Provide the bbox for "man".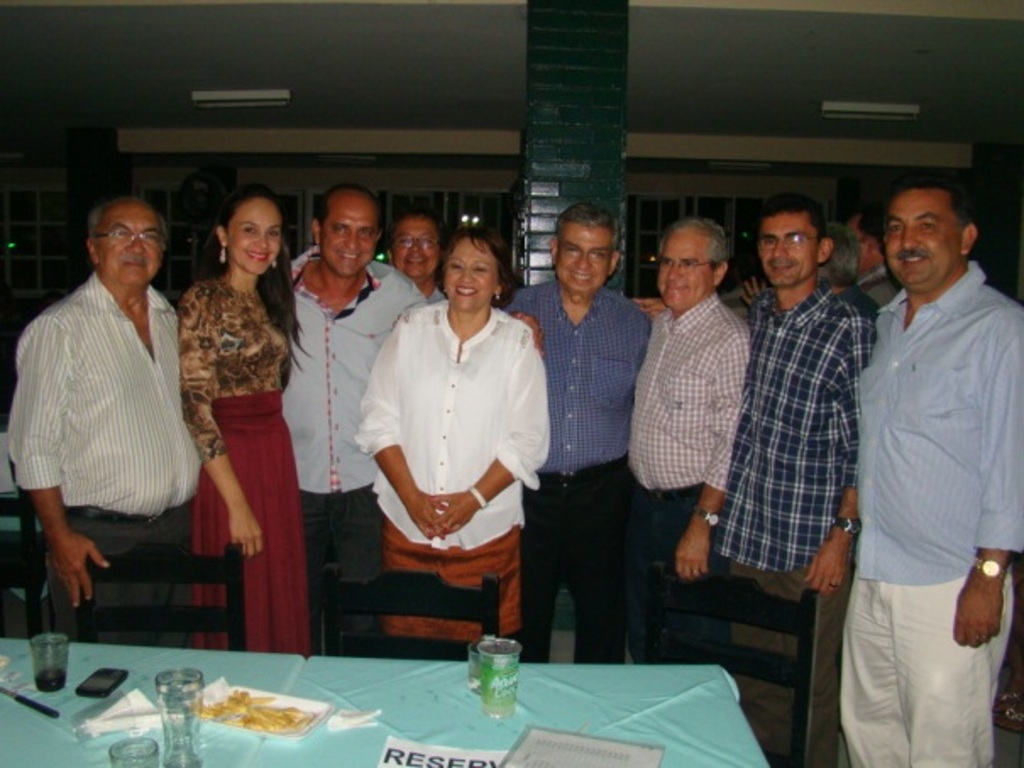
bbox(504, 200, 657, 656).
